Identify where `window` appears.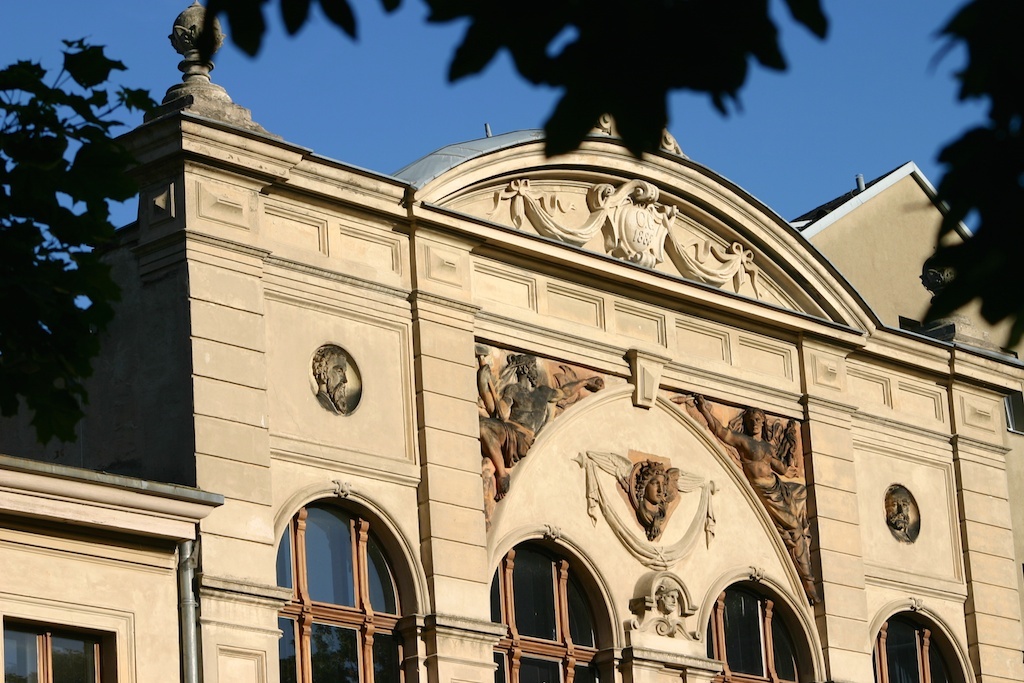
Appears at {"x1": 0, "y1": 626, "x2": 114, "y2": 682}.
